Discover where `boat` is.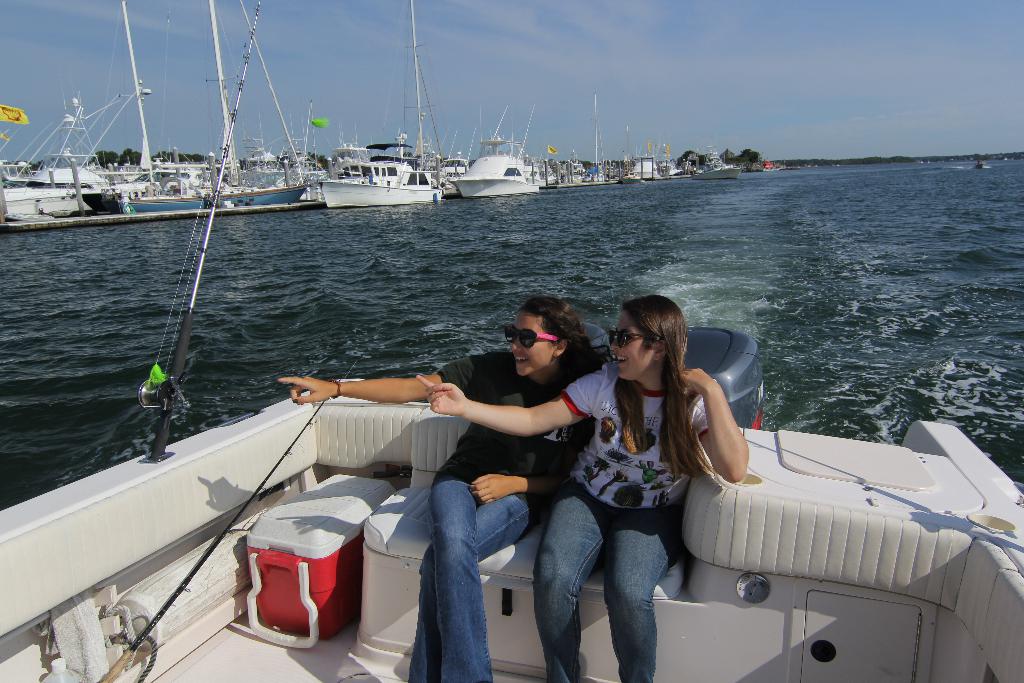
Discovered at {"left": 582, "top": 86, "right": 610, "bottom": 186}.
